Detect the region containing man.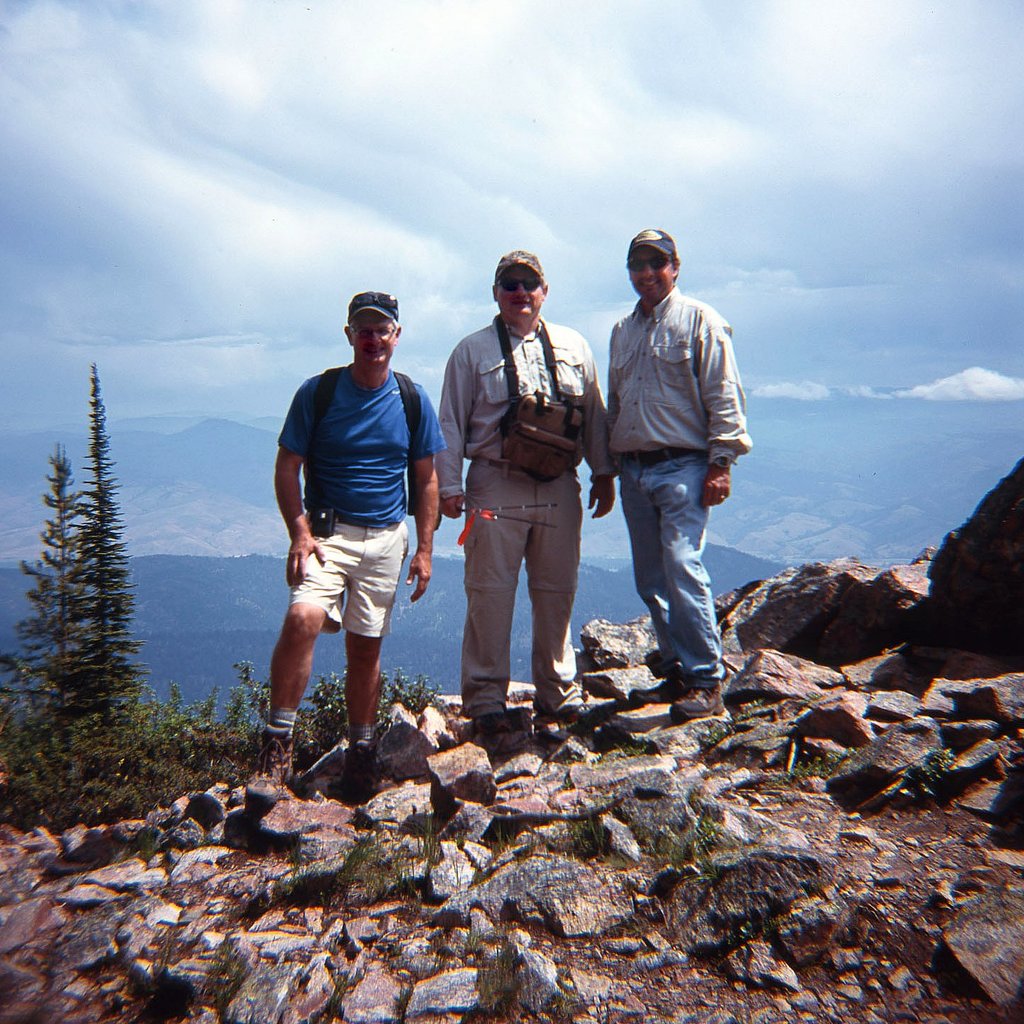
x1=265, y1=270, x2=444, y2=818.
